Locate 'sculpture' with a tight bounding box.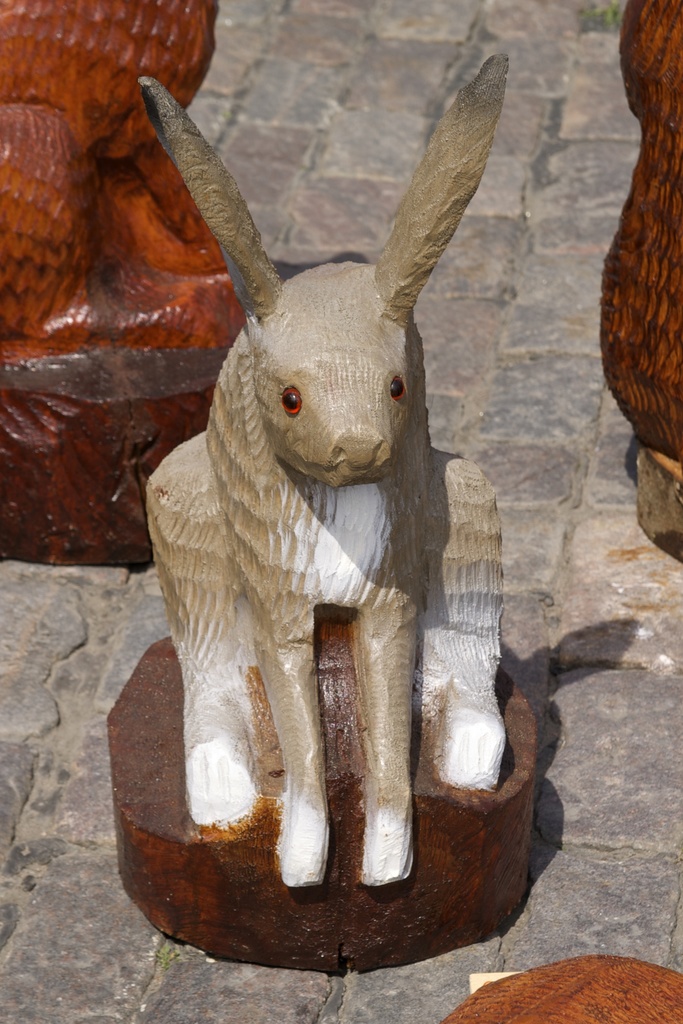
<region>595, 0, 682, 470</region>.
